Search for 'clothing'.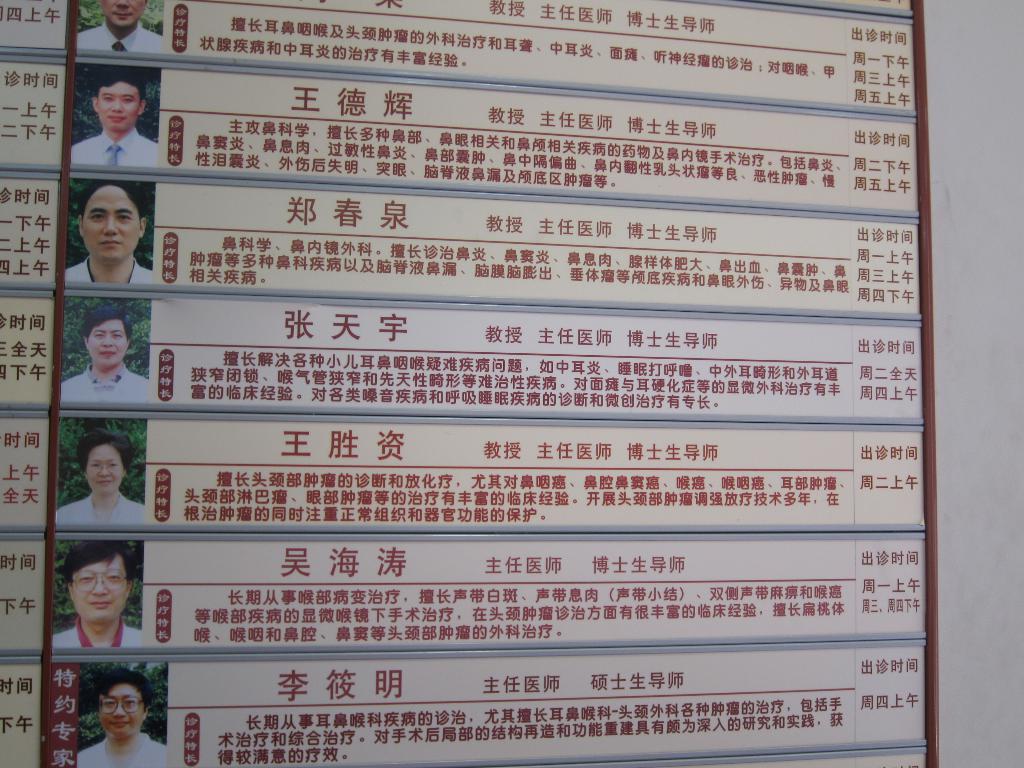
Found at l=63, t=254, r=154, b=280.
